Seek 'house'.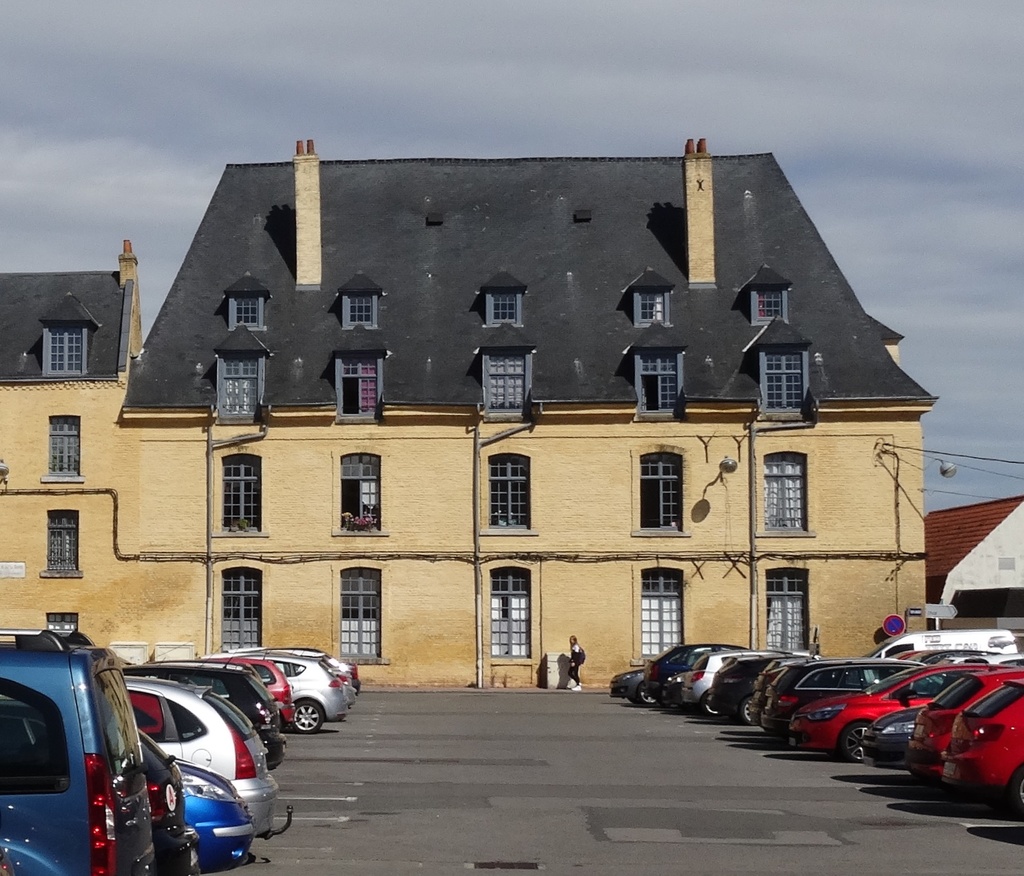
locate(925, 496, 1023, 631).
